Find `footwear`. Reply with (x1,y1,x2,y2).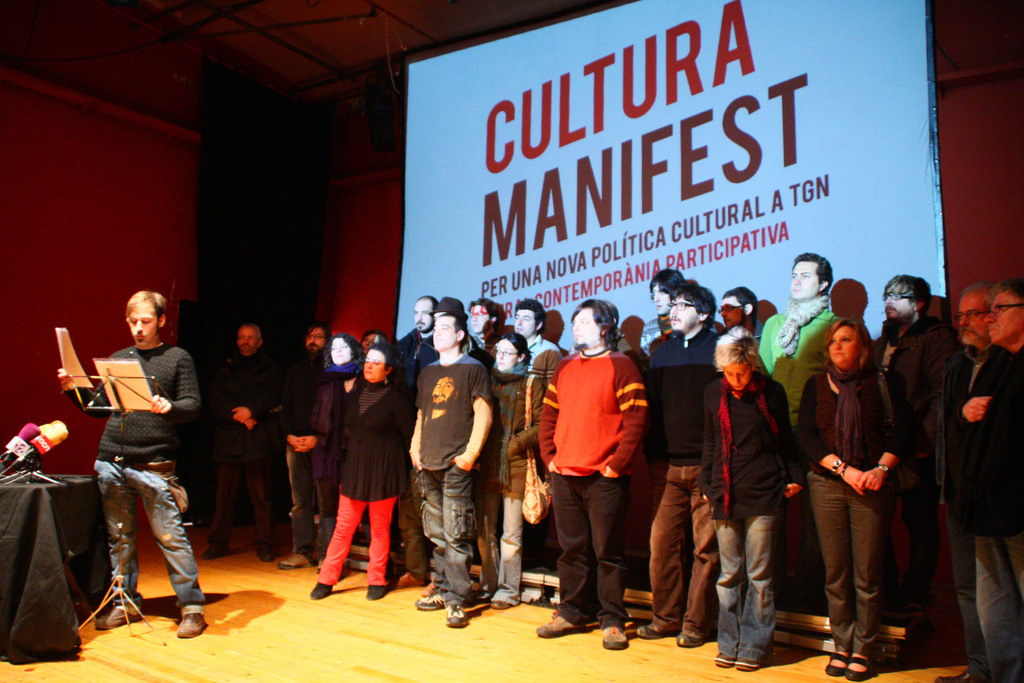
(597,618,628,649).
